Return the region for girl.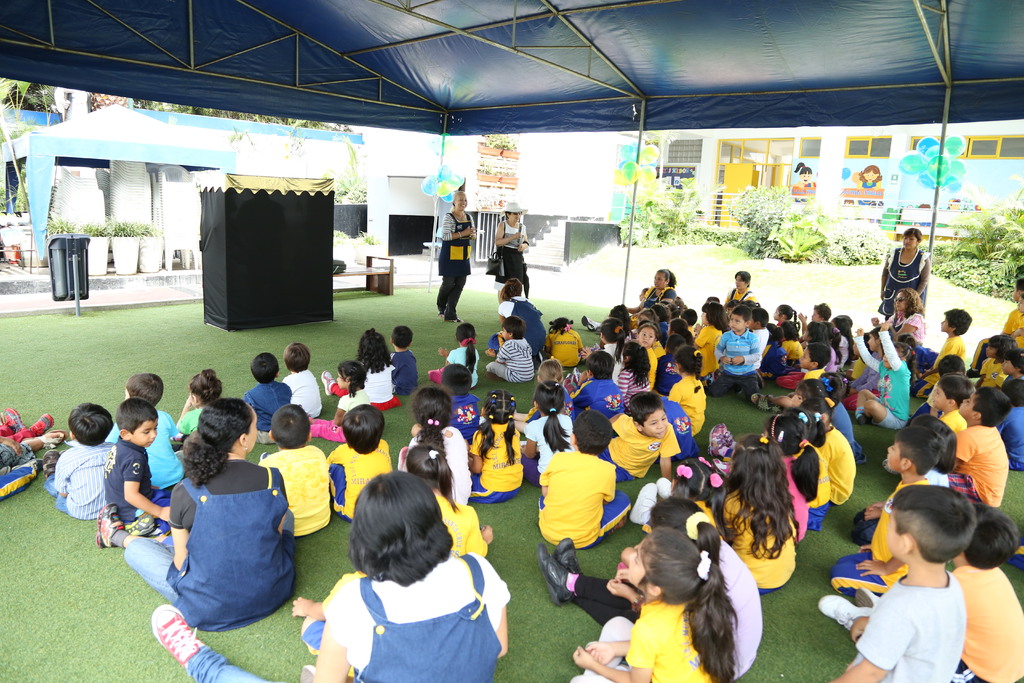
crop(400, 382, 476, 501).
